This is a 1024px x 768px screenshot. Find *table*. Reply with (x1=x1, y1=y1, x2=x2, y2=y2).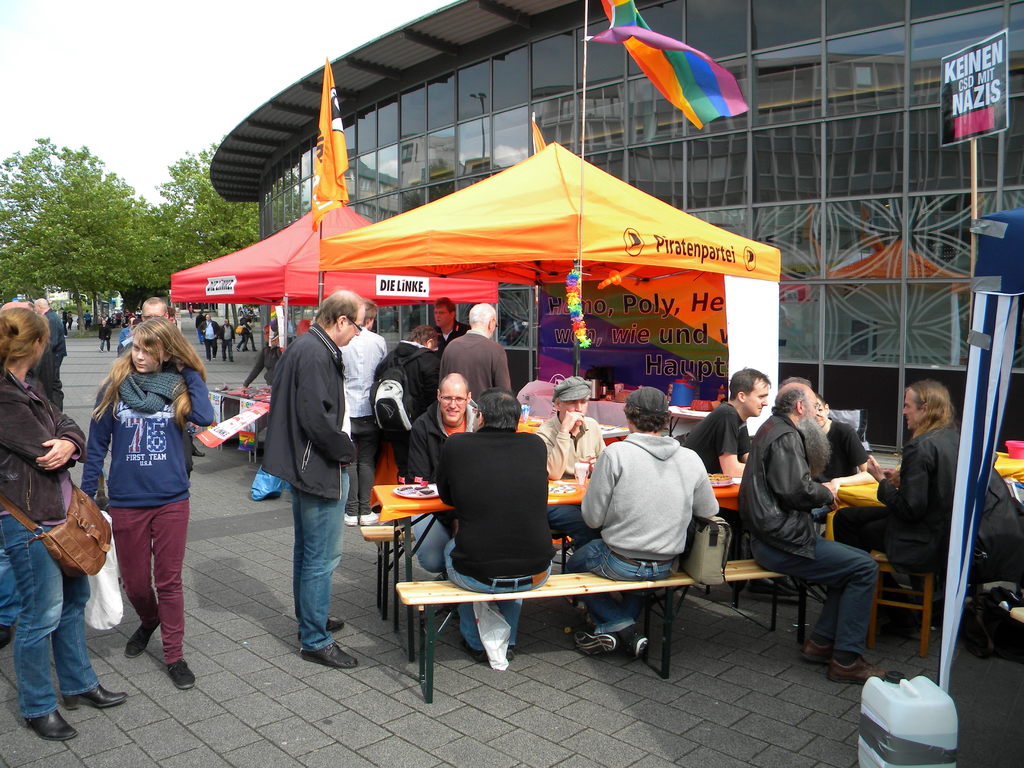
(x1=836, y1=447, x2=1023, y2=525).
